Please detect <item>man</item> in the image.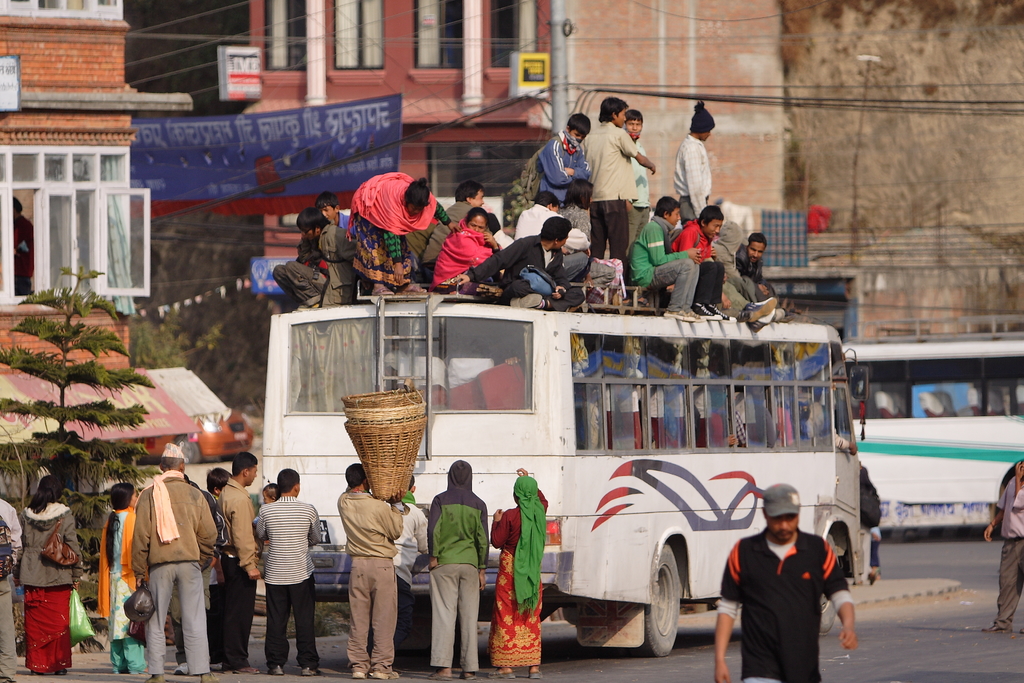
bbox=(214, 450, 271, 675).
